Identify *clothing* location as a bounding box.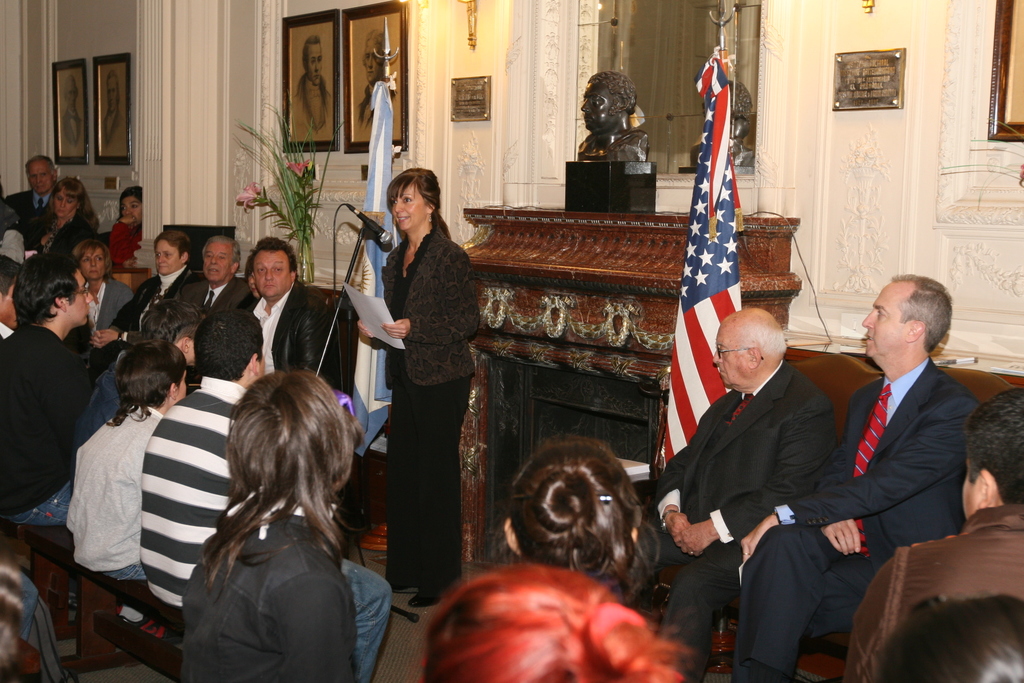
bbox=[99, 108, 122, 142].
